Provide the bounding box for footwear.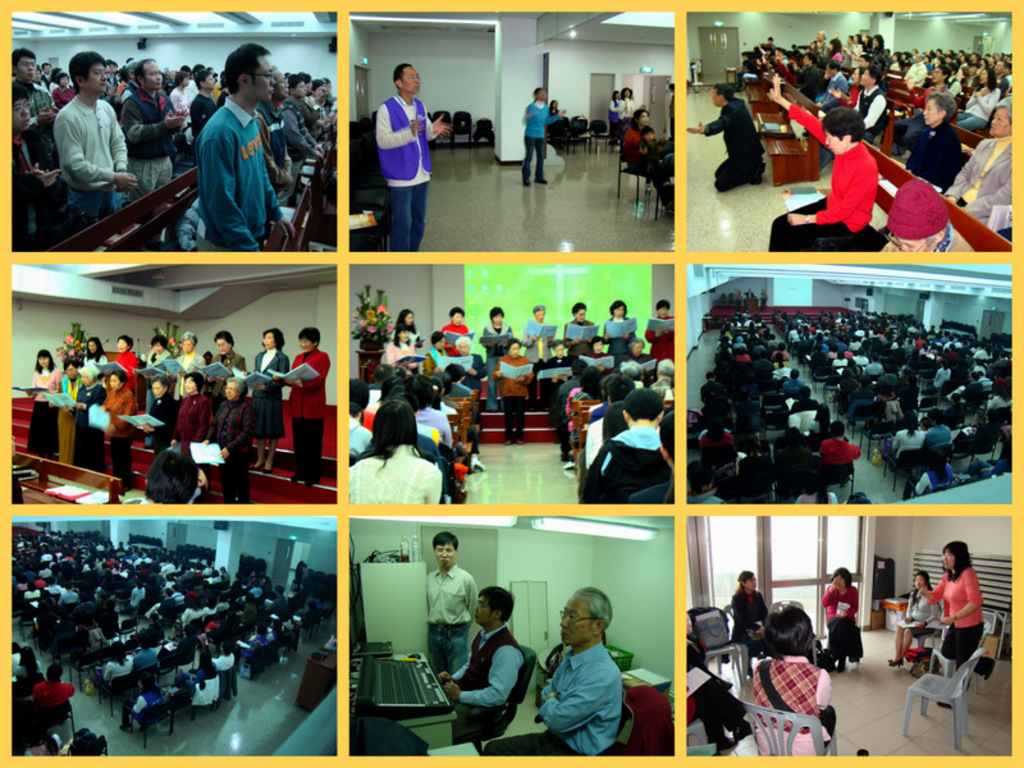
BBox(265, 467, 269, 472).
